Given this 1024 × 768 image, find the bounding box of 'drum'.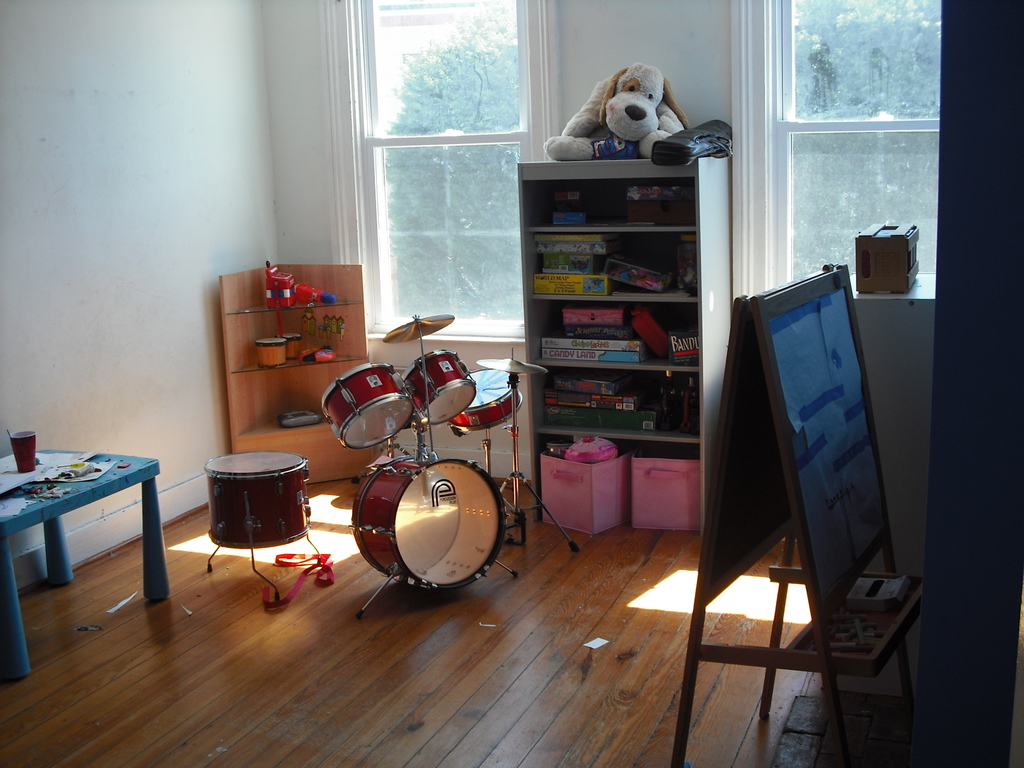
crop(252, 336, 285, 365).
